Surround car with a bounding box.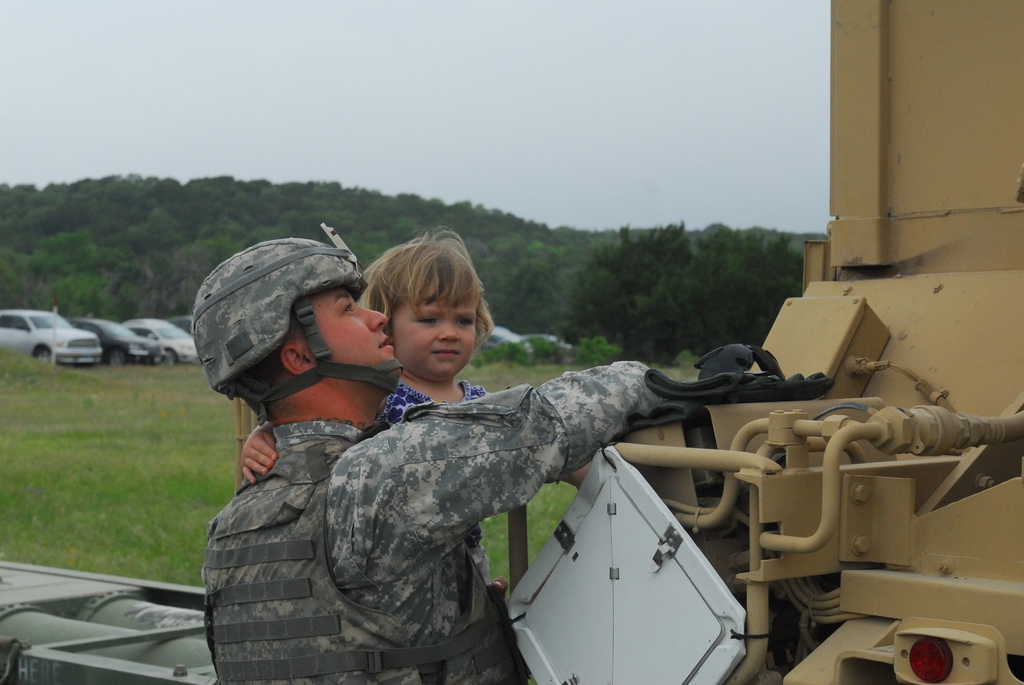
(left=485, top=325, right=535, bottom=351).
